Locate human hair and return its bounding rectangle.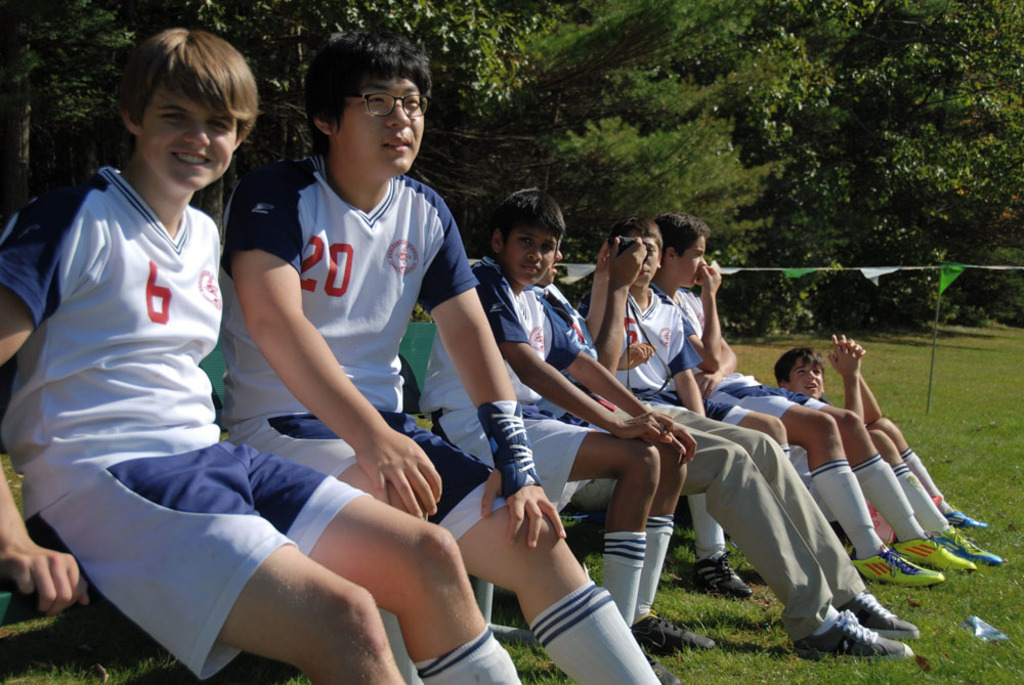
(left=771, top=342, right=823, bottom=390).
